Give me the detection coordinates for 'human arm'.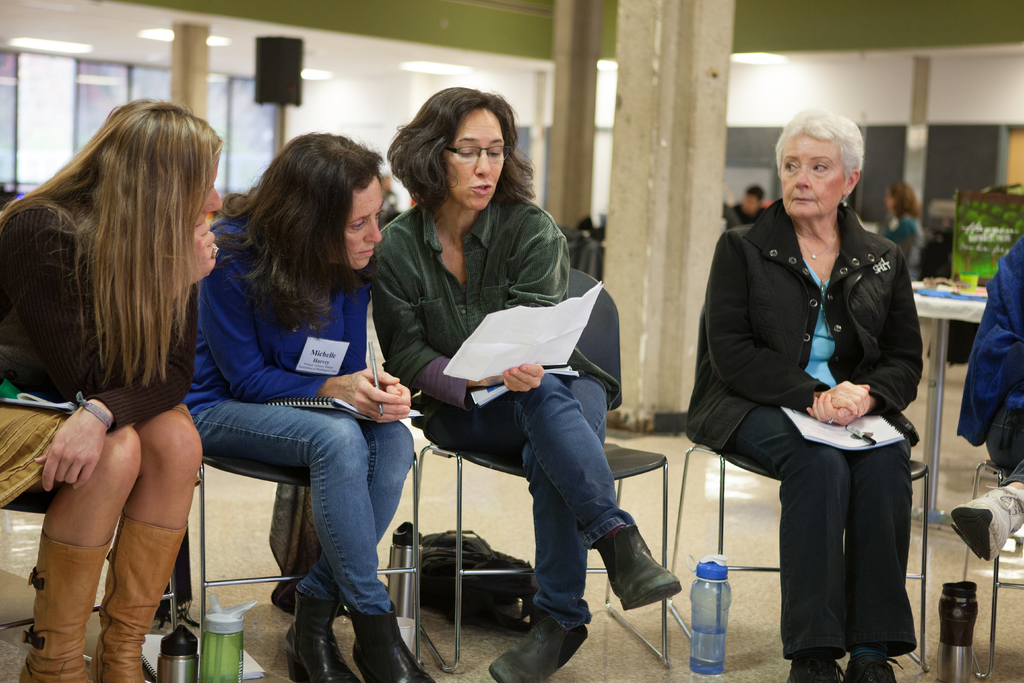
region(367, 235, 504, 407).
